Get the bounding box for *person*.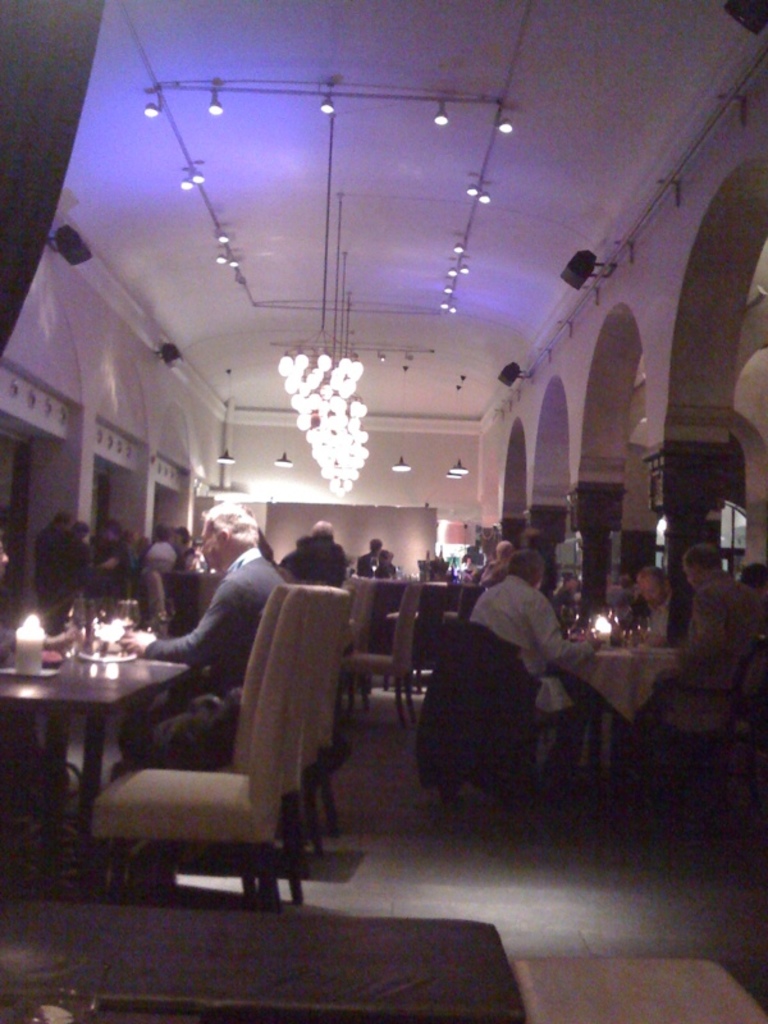
[27, 518, 206, 604].
